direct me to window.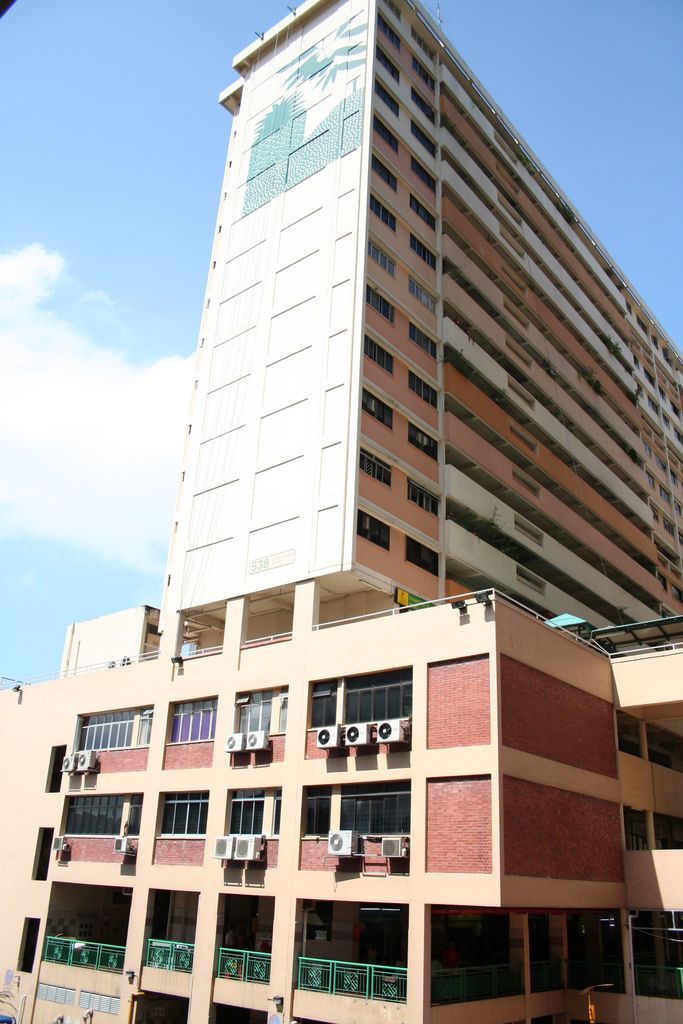
Direction: (x1=603, y1=809, x2=650, y2=856).
